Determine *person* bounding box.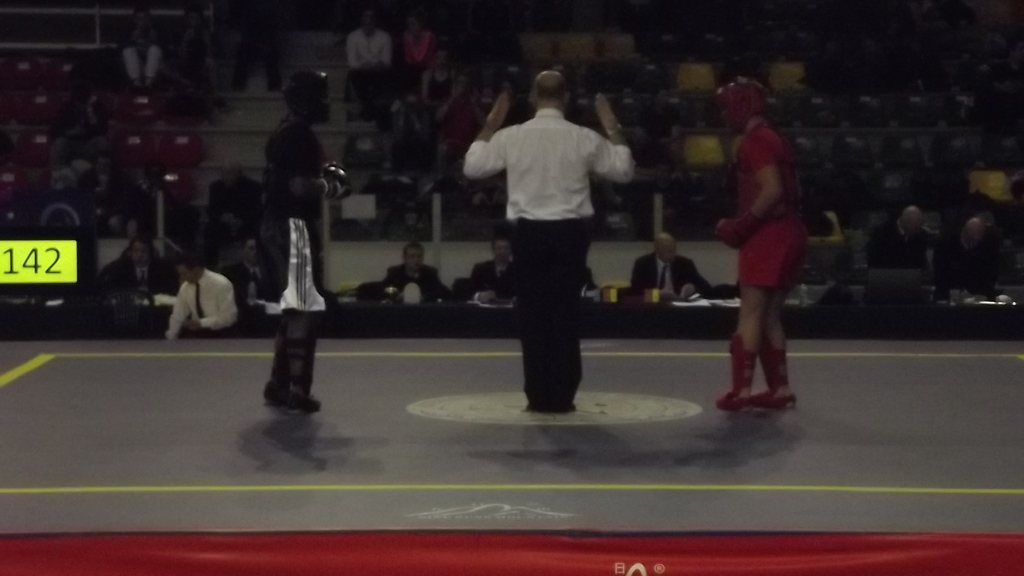
Determined: (left=937, top=217, right=1014, bottom=296).
